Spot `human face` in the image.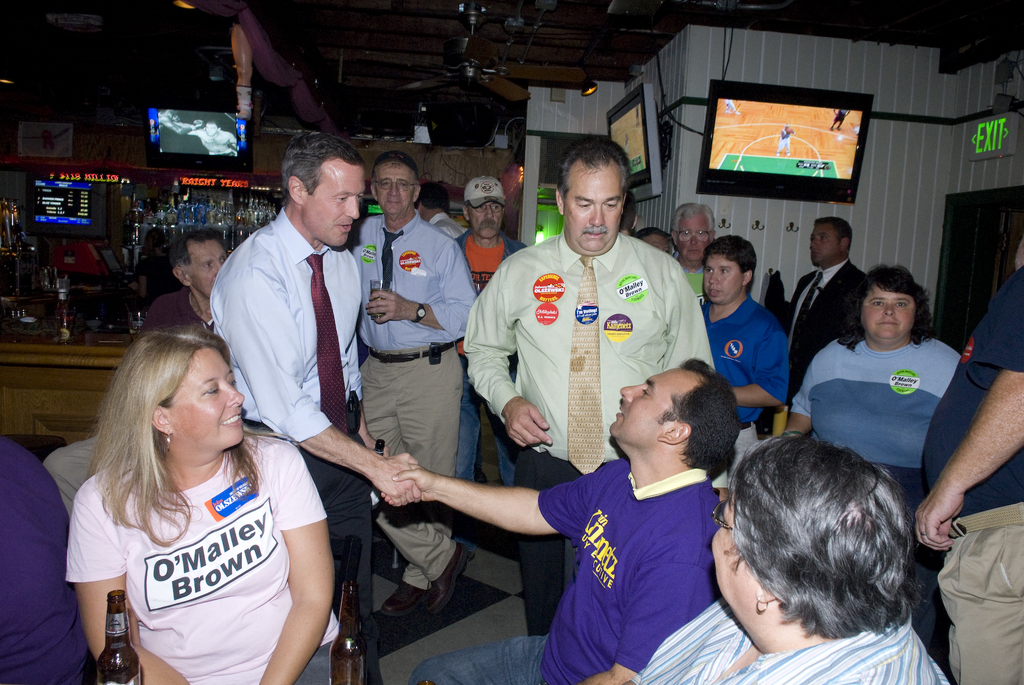
`human face` found at 567/170/619/252.
